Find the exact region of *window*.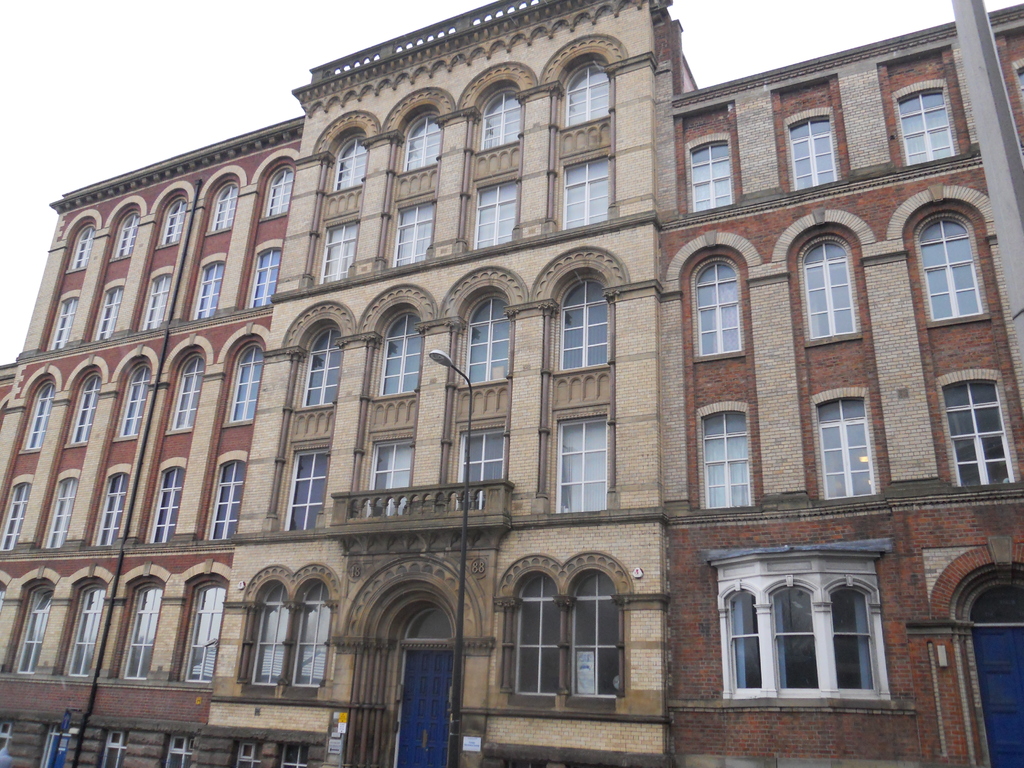
Exact region: [59,587,99,673].
